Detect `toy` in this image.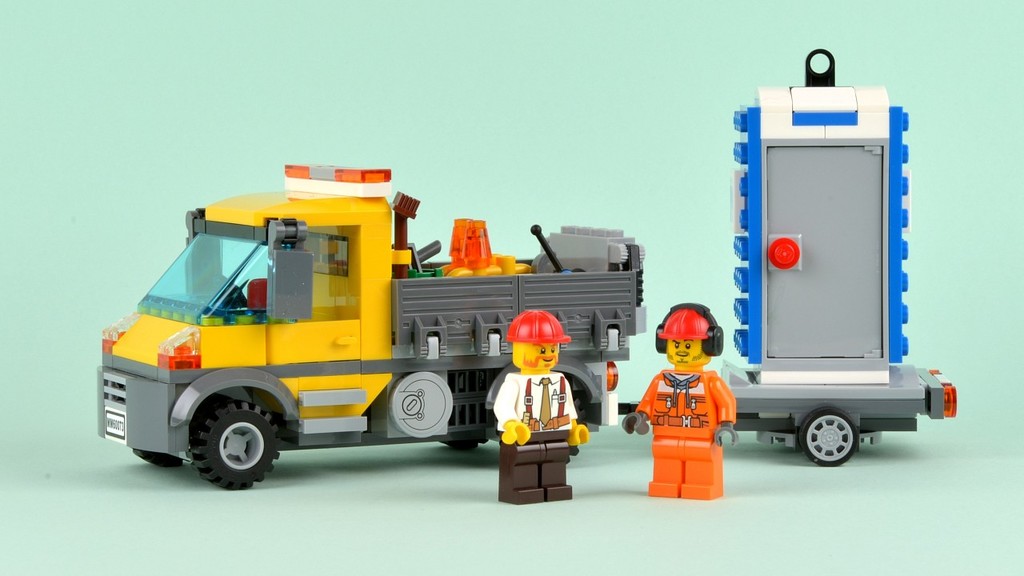
Detection: l=640, t=278, r=743, b=499.
